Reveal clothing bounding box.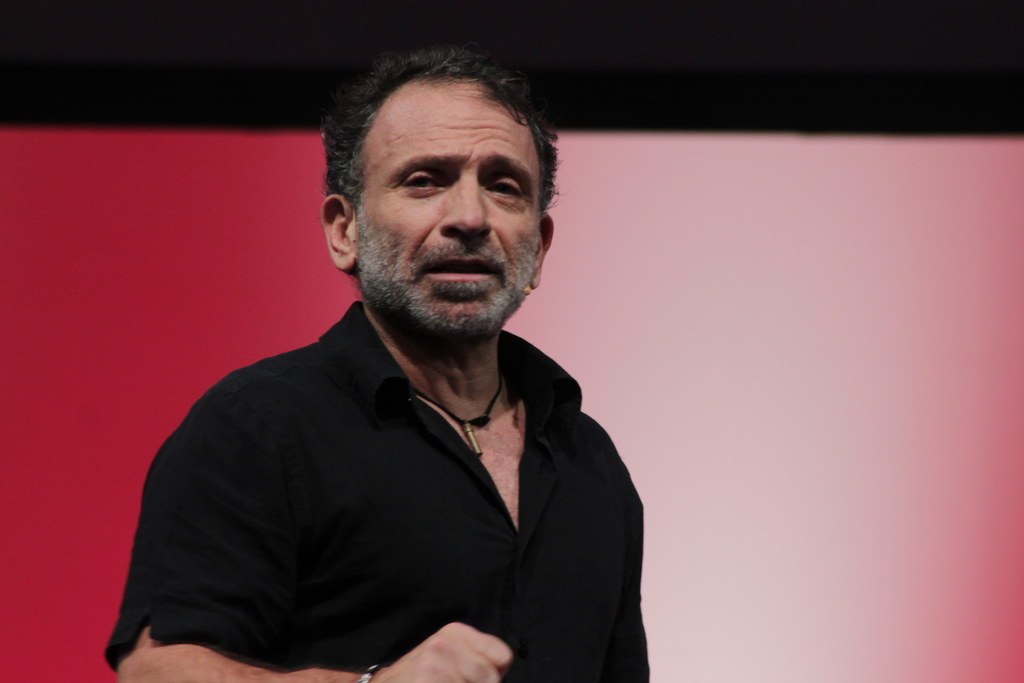
Revealed: crop(100, 277, 675, 682).
